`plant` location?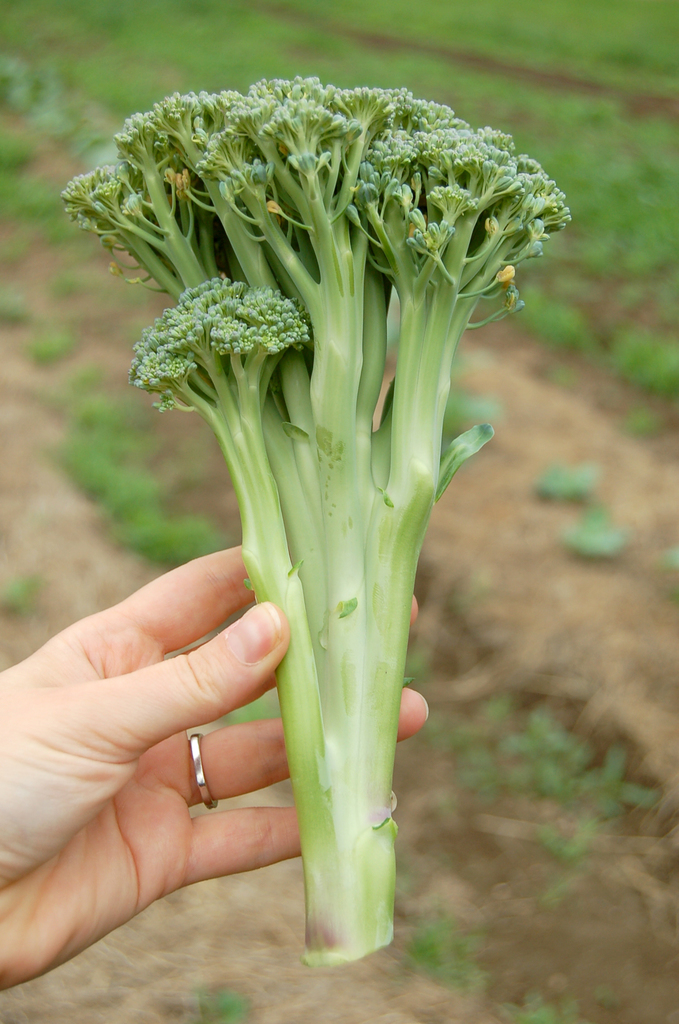
[left=405, top=912, right=489, bottom=986]
